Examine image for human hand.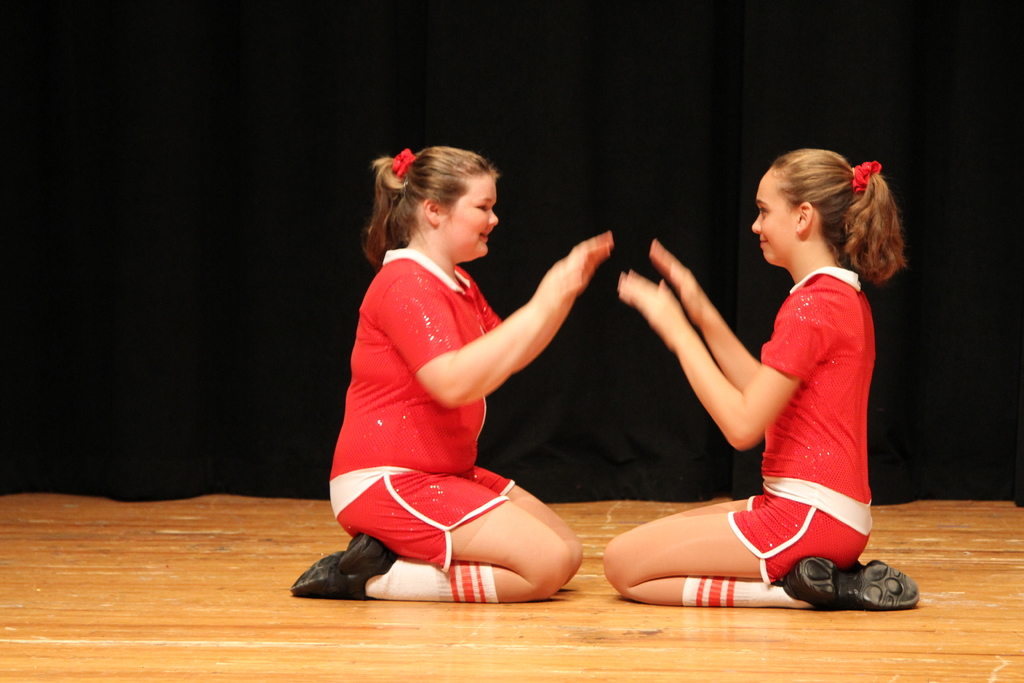
Examination result: locate(645, 240, 715, 323).
